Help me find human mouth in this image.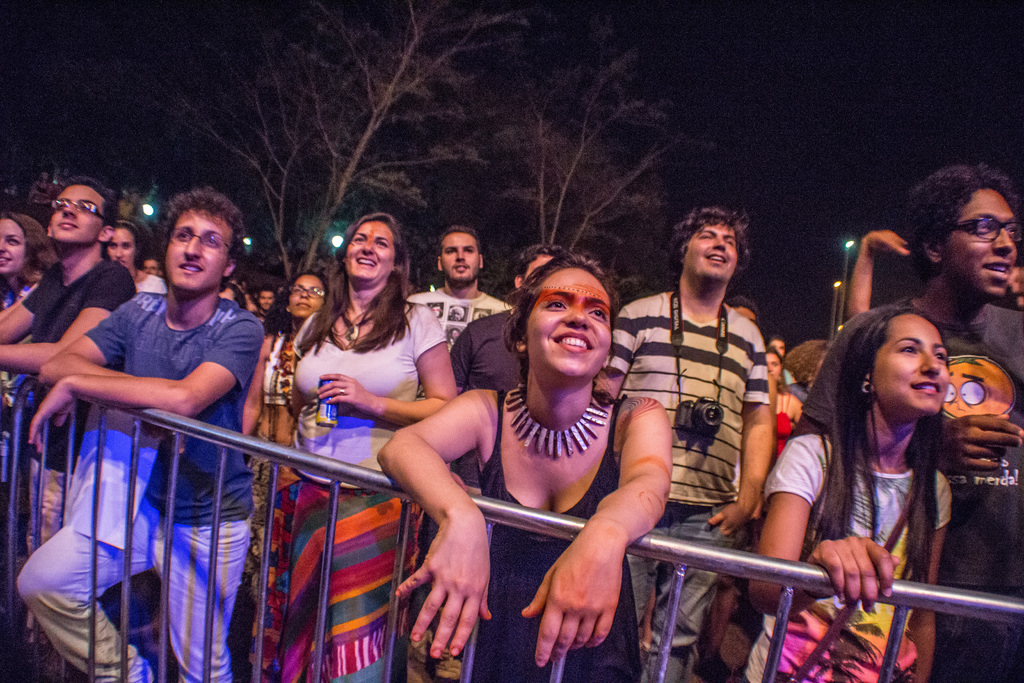
Found it: bbox(980, 258, 1011, 282).
